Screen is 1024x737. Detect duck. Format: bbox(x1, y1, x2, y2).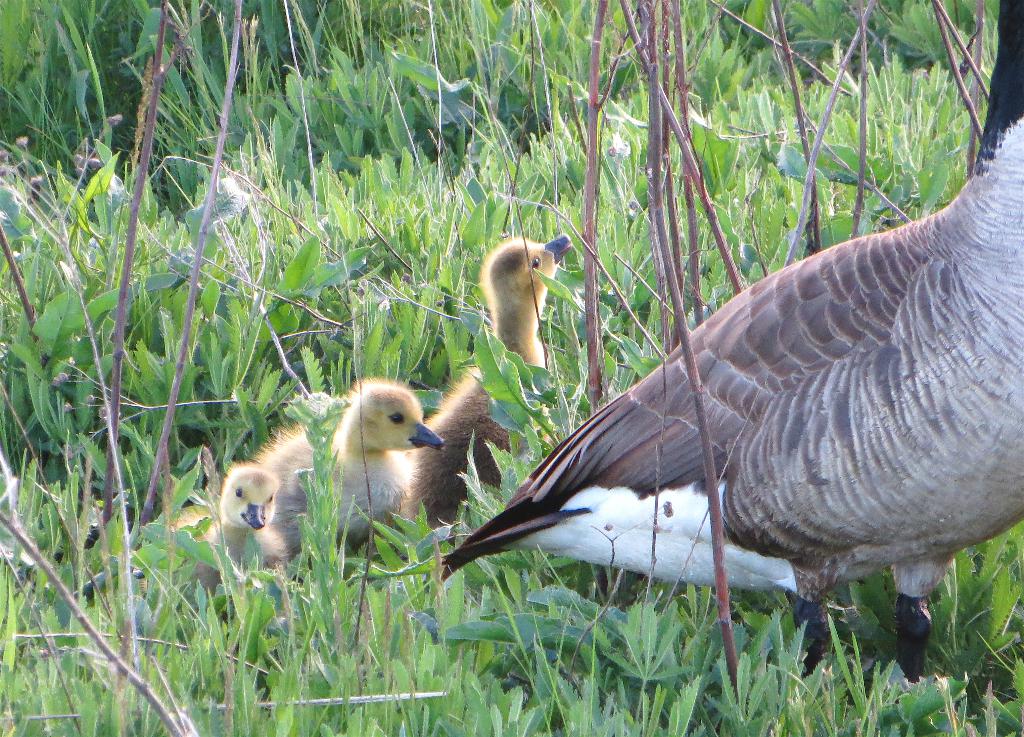
bbox(378, 116, 1023, 699).
